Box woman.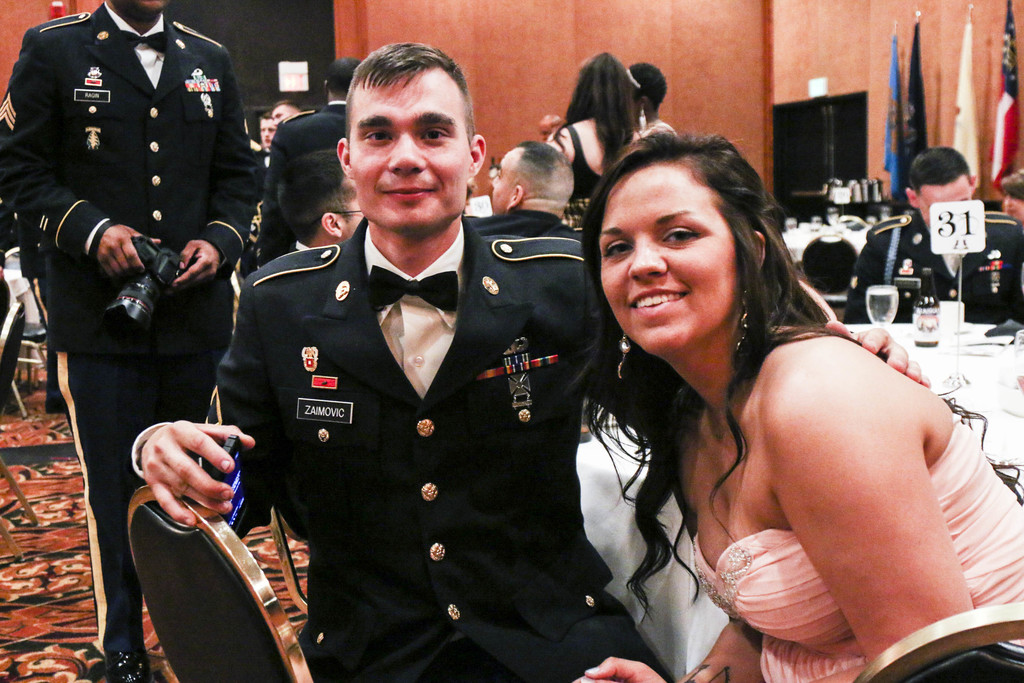
l=539, t=52, r=650, b=236.
